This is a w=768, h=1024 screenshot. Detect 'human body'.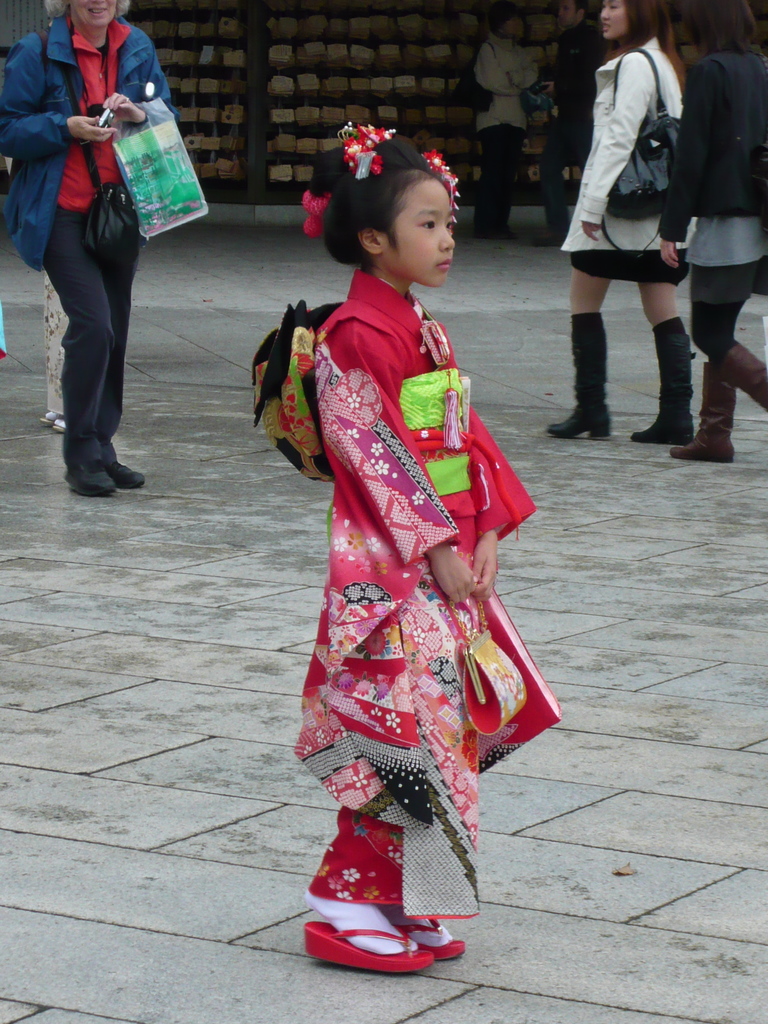
crop(307, 260, 513, 958).
